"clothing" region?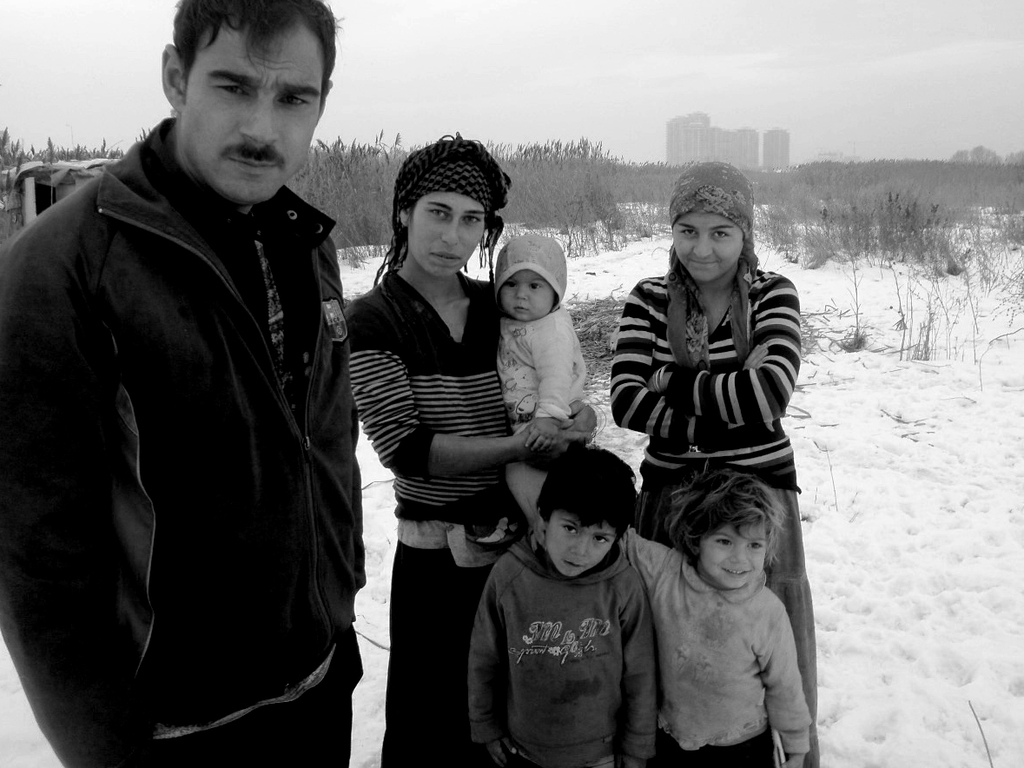
(499, 308, 589, 435)
